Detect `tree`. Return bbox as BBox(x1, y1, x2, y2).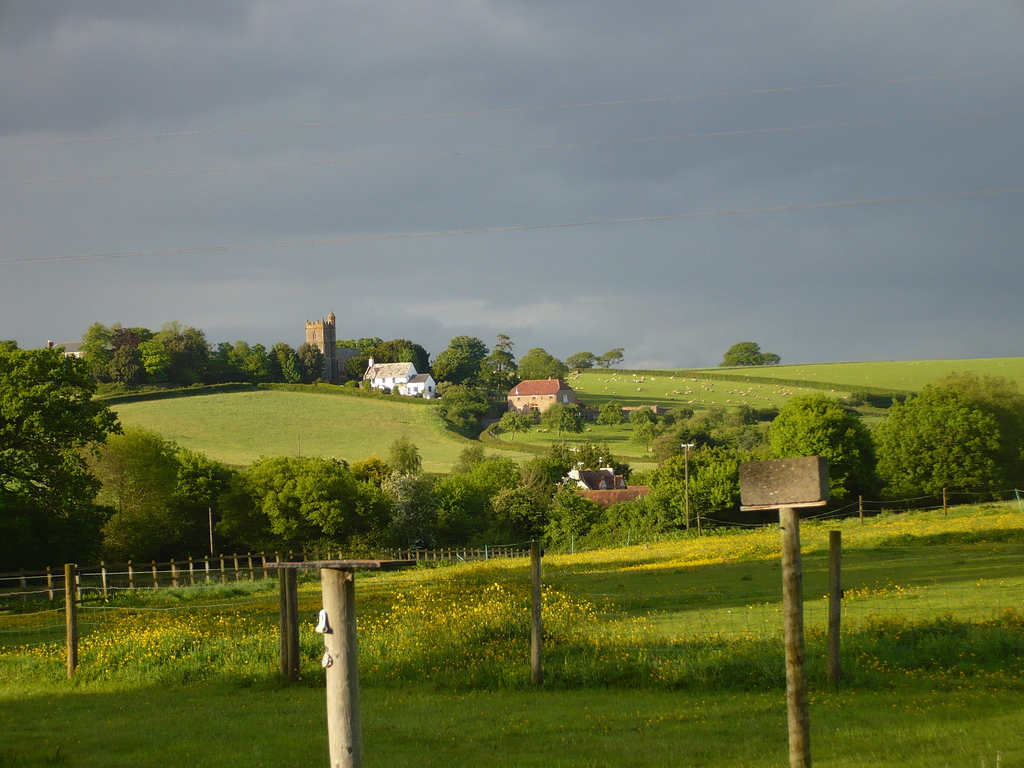
BBox(870, 365, 1023, 516).
